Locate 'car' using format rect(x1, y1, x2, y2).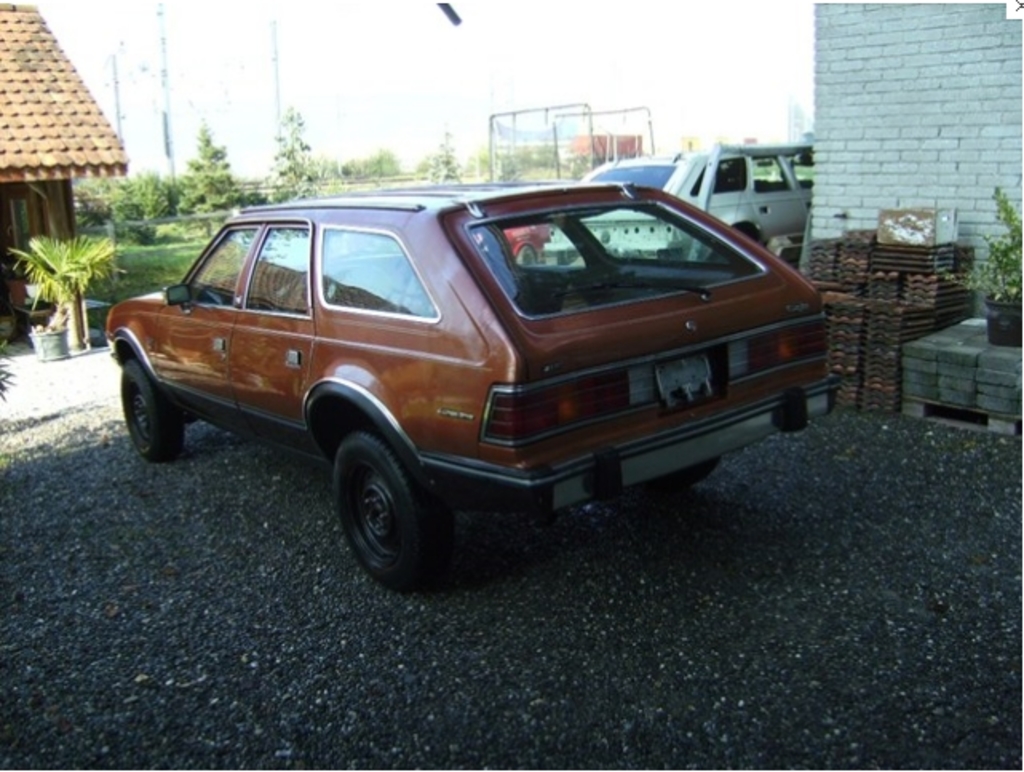
rect(105, 182, 815, 587).
